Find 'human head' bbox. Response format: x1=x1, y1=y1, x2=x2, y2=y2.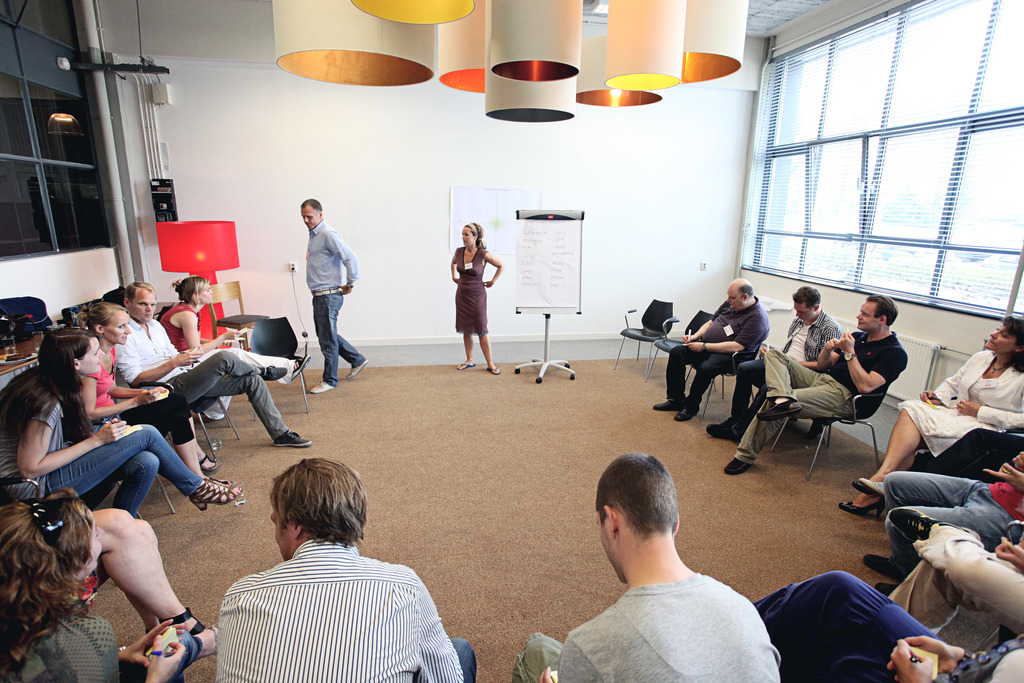
x1=299, y1=197, x2=324, y2=232.
